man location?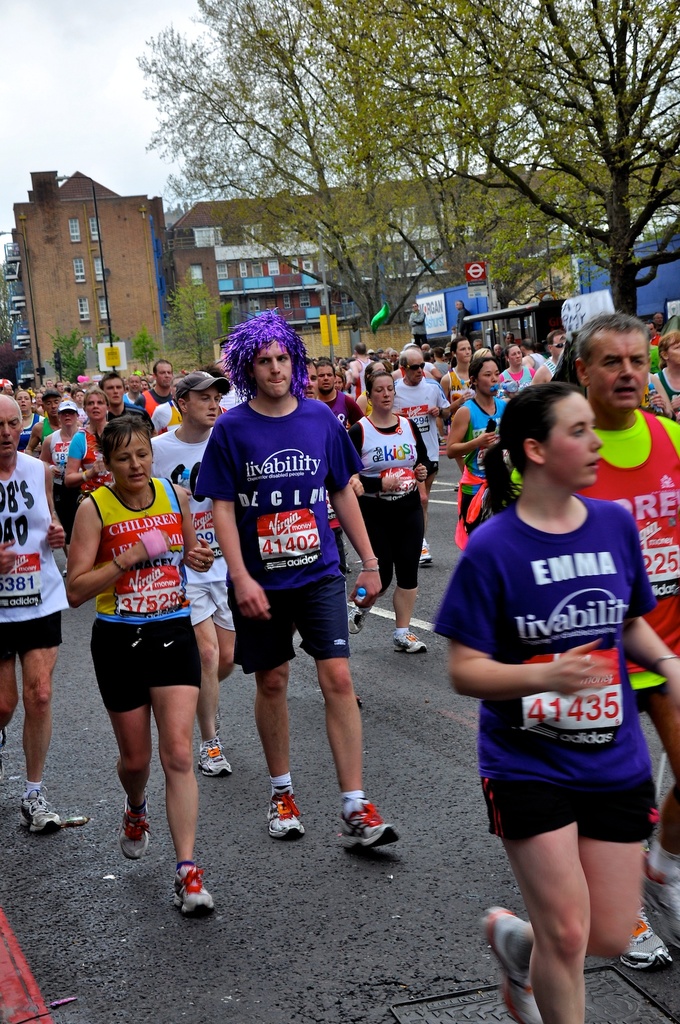
l=509, t=310, r=679, b=970
